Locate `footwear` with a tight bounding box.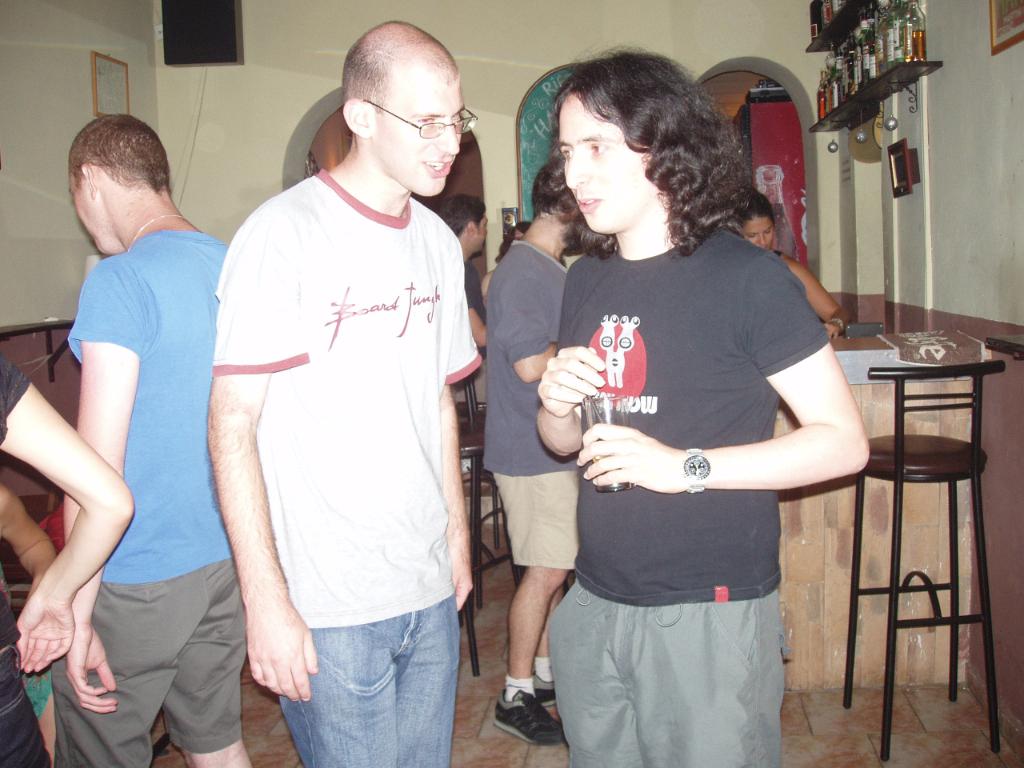
BBox(492, 674, 566, 750).
